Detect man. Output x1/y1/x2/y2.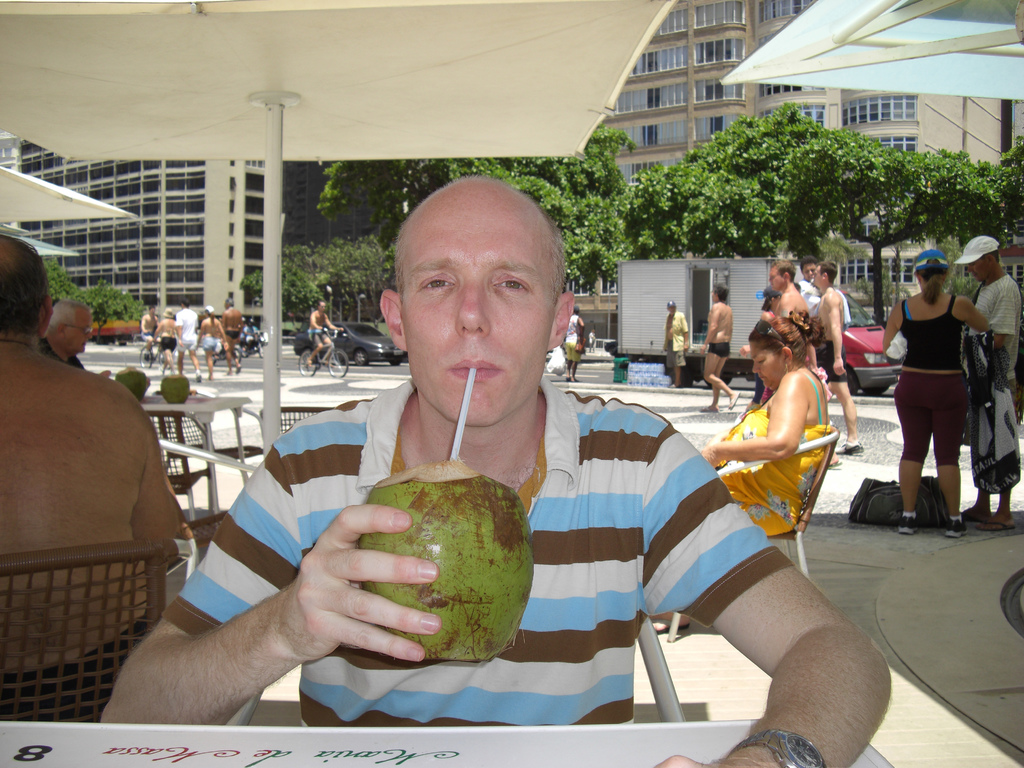
813/266/862/451.
